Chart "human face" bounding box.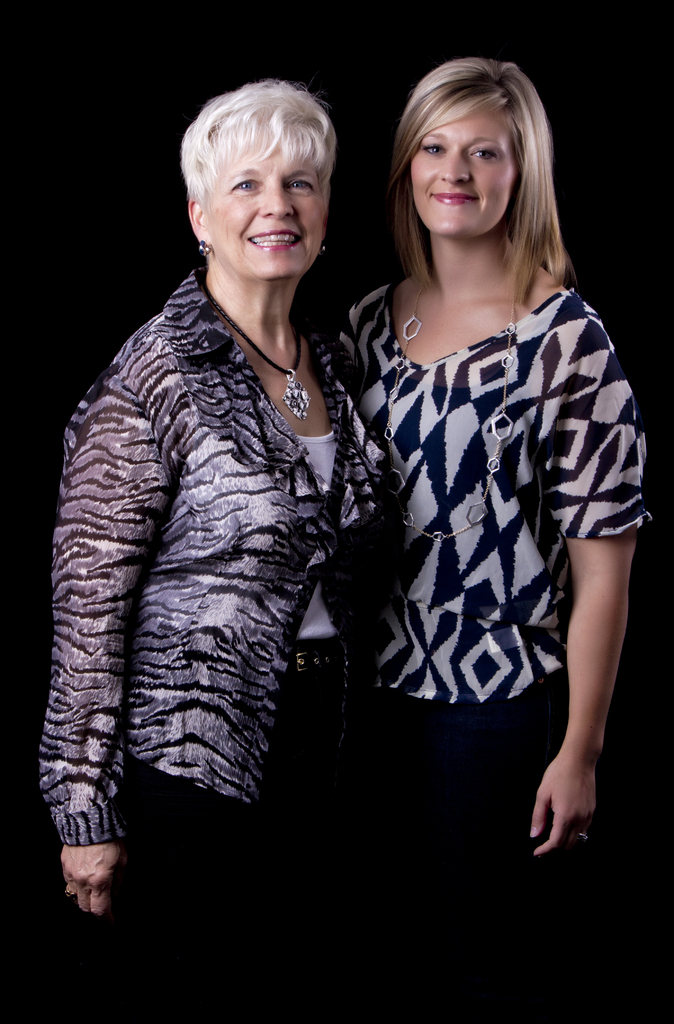
Charted: 402,104,518,236.
